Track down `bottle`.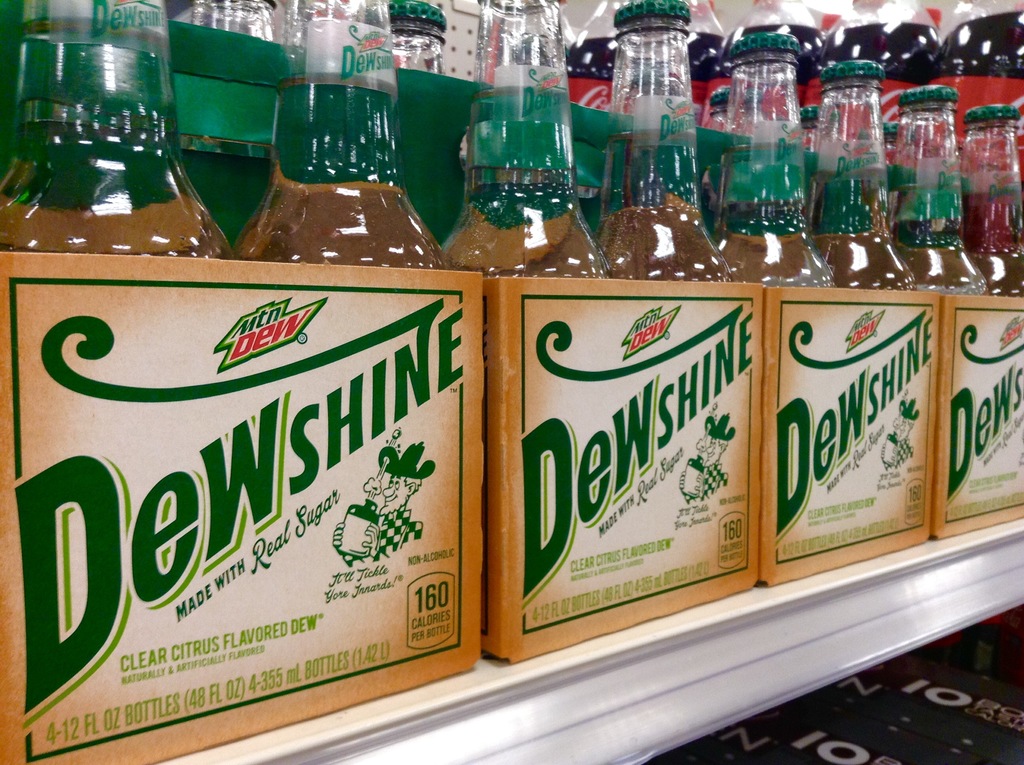
Tracked to bbox=(568, 0, 640, 106).
